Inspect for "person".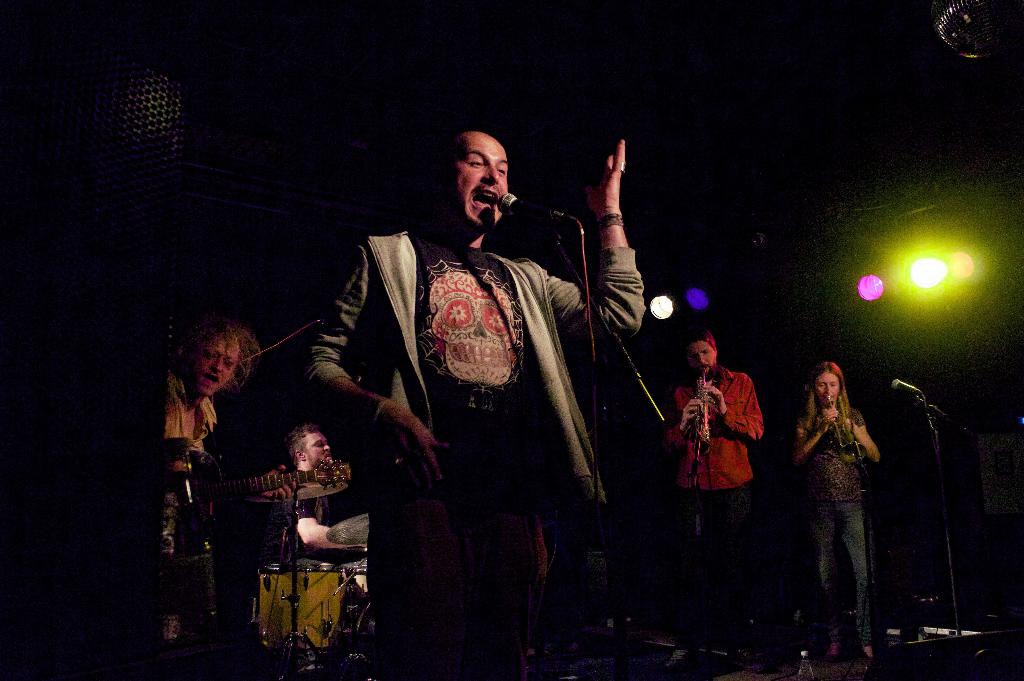
Inspection: bbox(785, 356, 890, 668).
